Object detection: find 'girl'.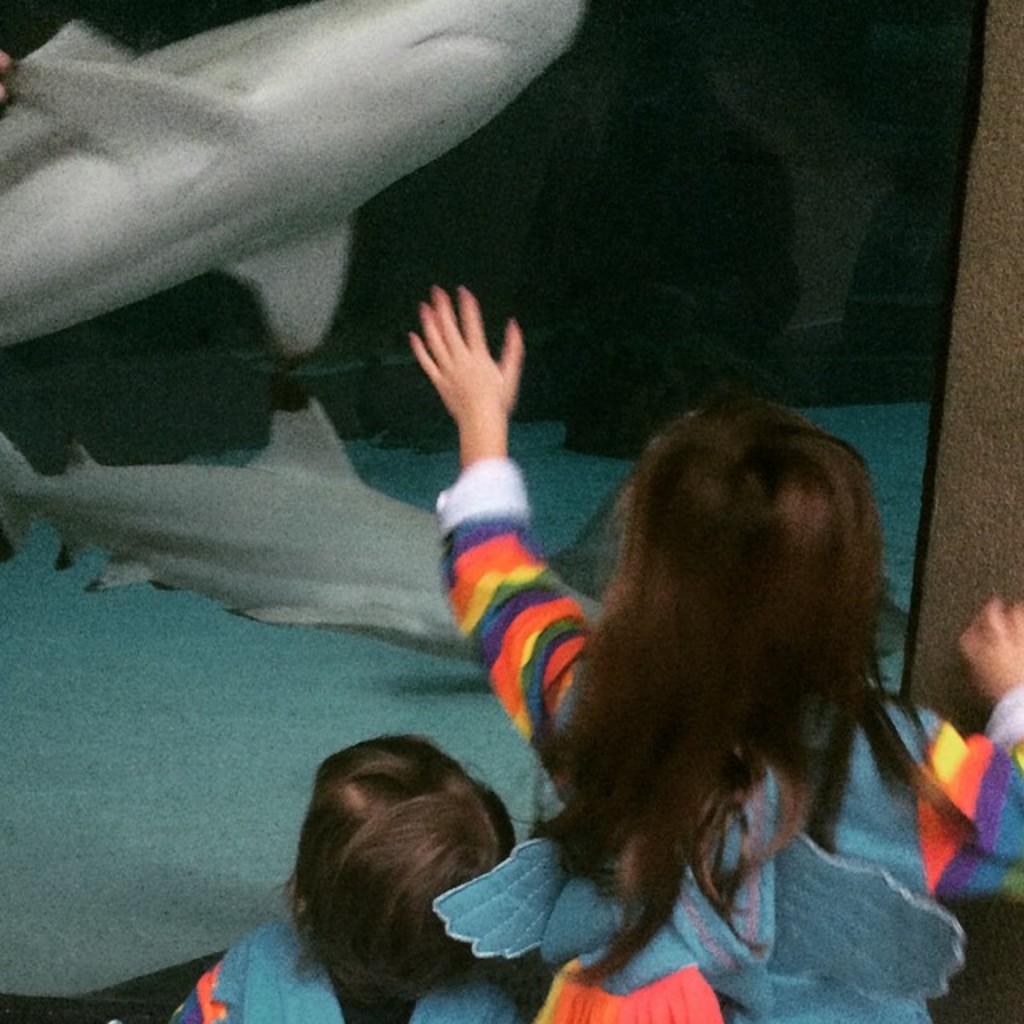
bbox=(182, 720, 531, 1022).
